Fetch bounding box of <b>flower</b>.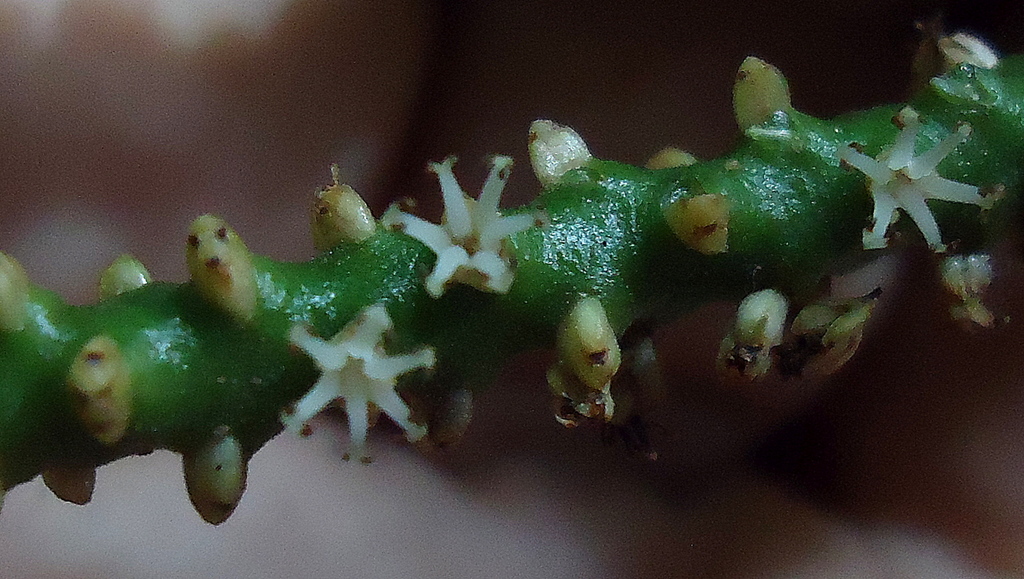
Bbox: region(838, 83, 975, 254).
